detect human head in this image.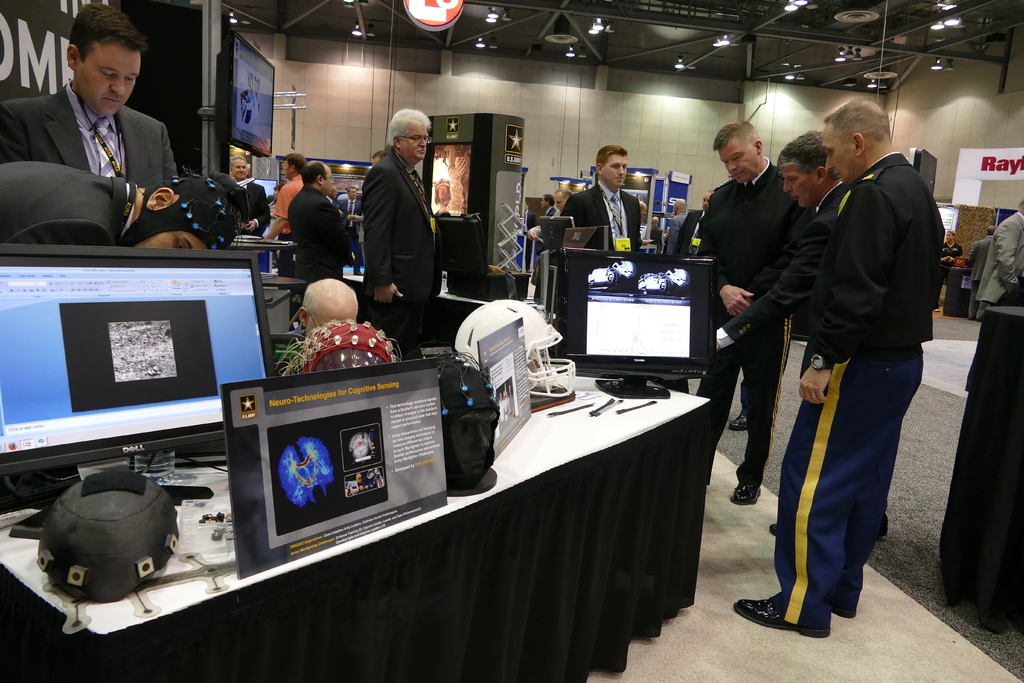
Detection: {"x1": 554, "y1": 190, "x2": 566, "y2": 212}.
